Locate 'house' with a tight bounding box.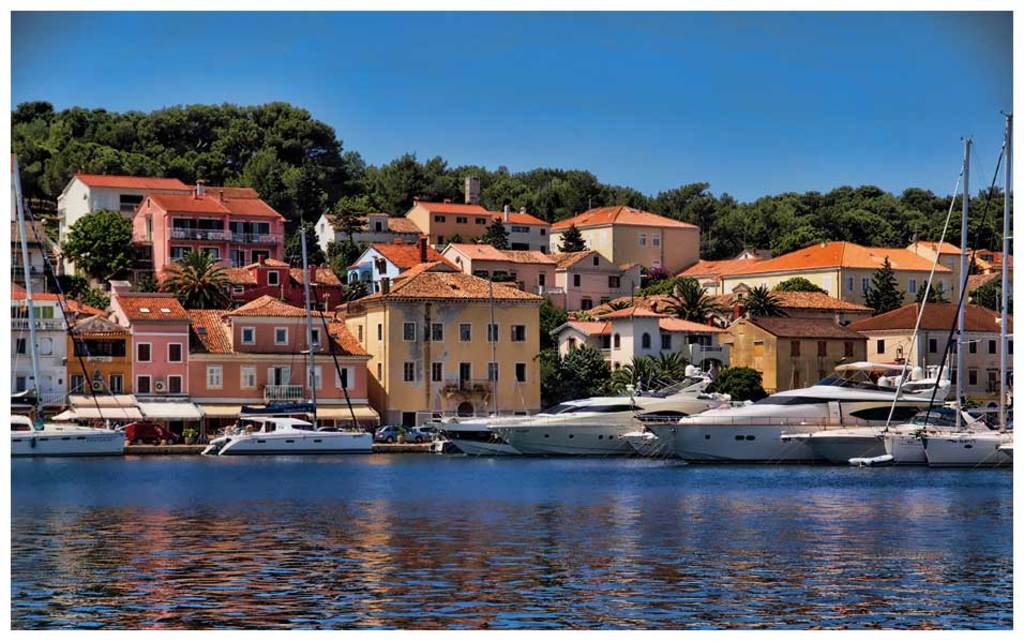
672,242,729,298.
